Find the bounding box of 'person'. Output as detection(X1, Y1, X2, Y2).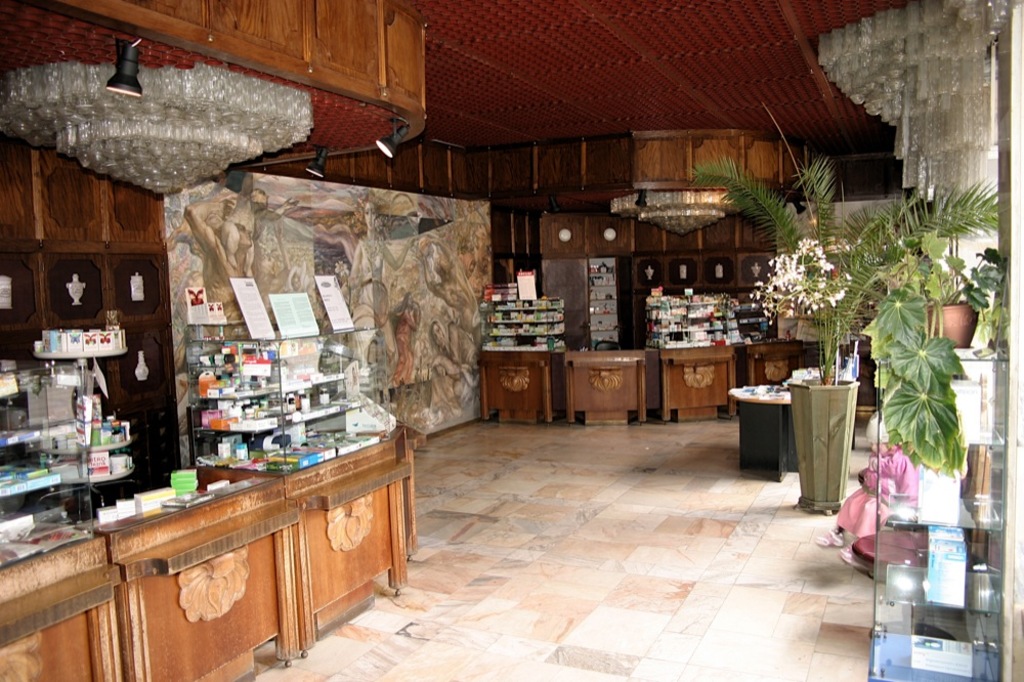
detection(816, 410, 918, 564).
